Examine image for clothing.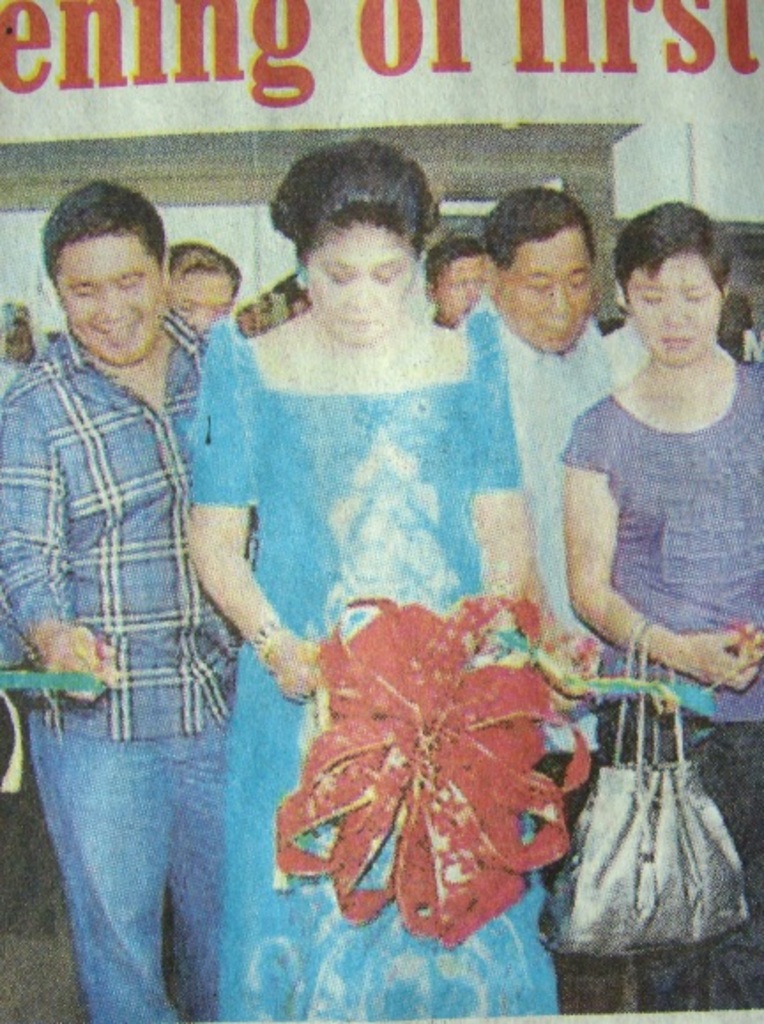
Examination result: crop(601, 320, 653, 382).
